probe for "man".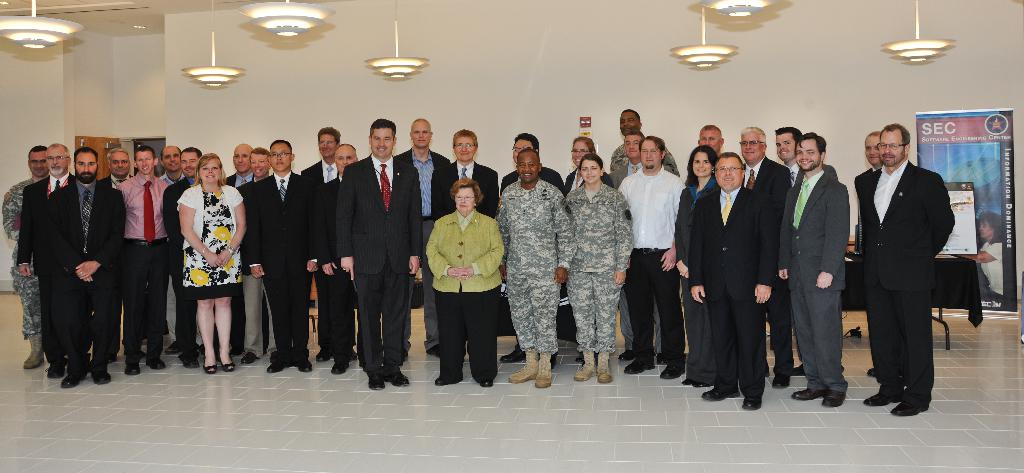
Probe result: pyautogui.locateOnScreen(859, 128, 909, 388).
